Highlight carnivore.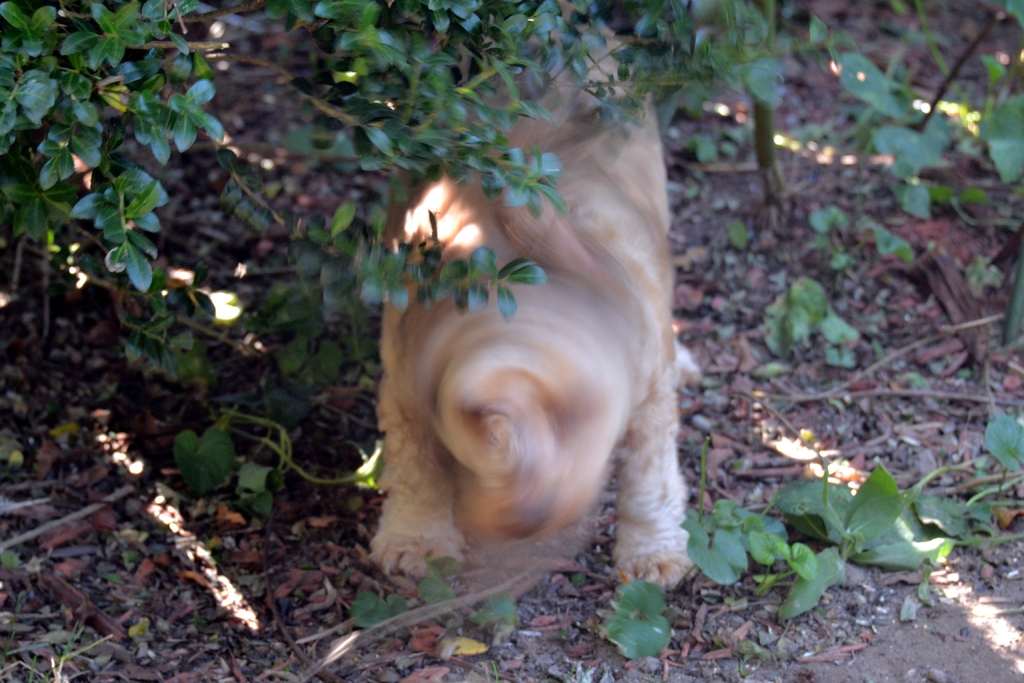
Highlighted region: x1=360, y1=0, x2=700, y2=586.
